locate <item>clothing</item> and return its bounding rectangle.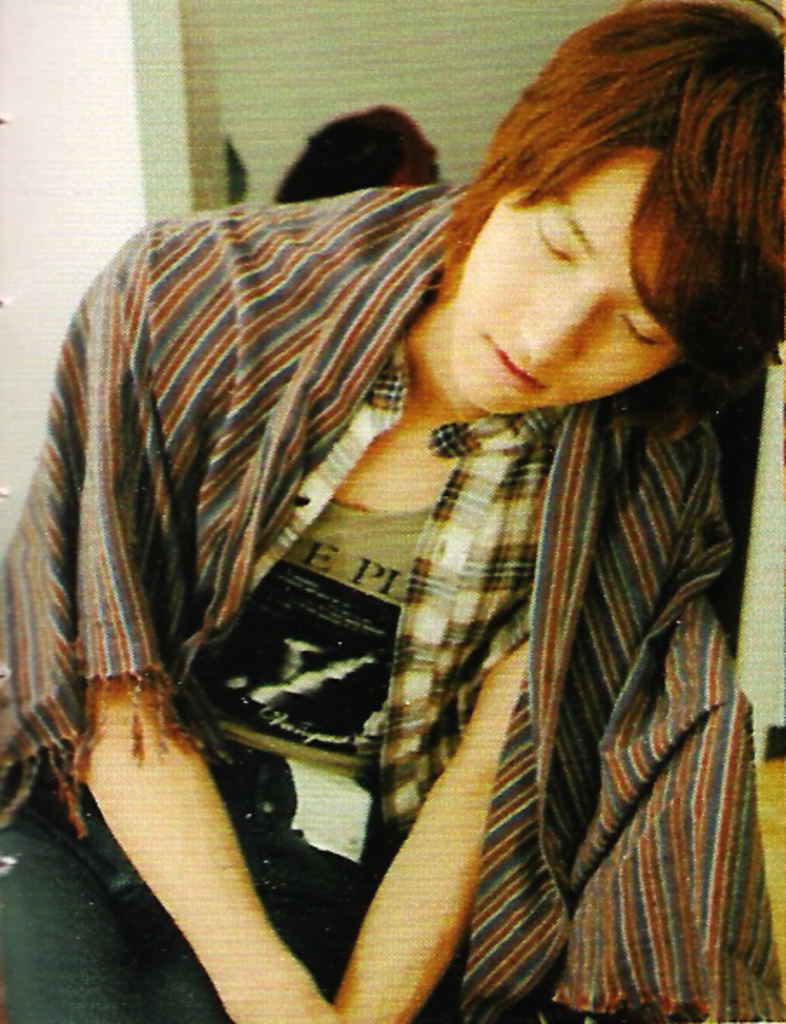
bbox=[0, 182, 784, 1022].
